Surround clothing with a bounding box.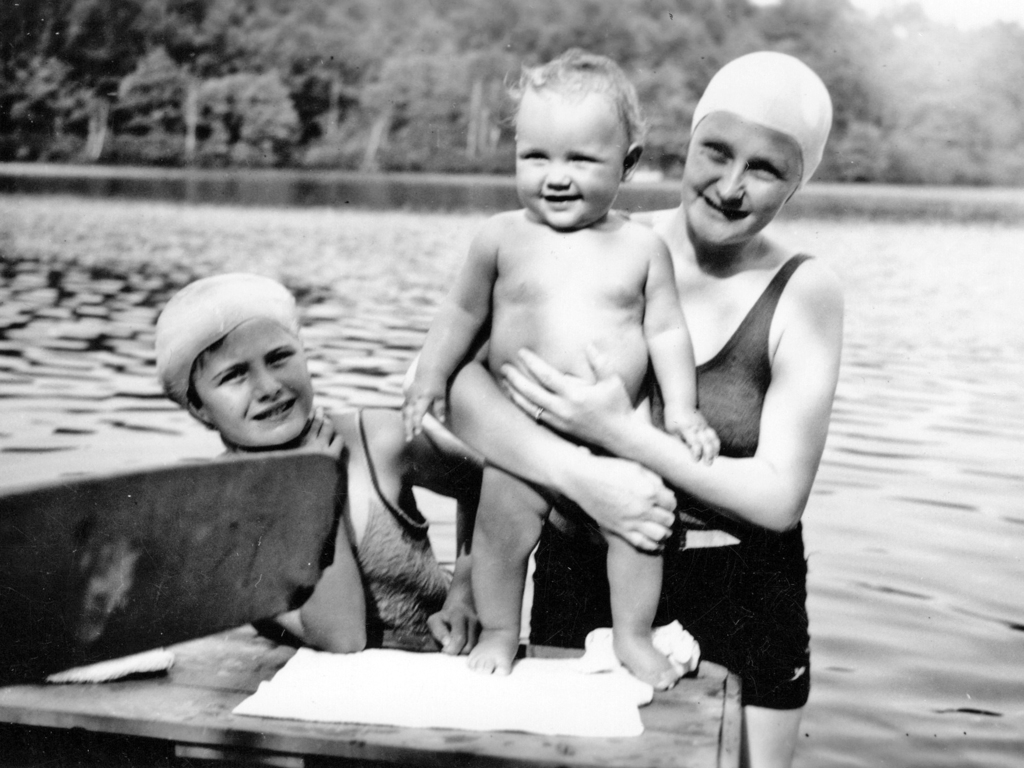
(x1=534, y1=246, x2=817, y2=717).
